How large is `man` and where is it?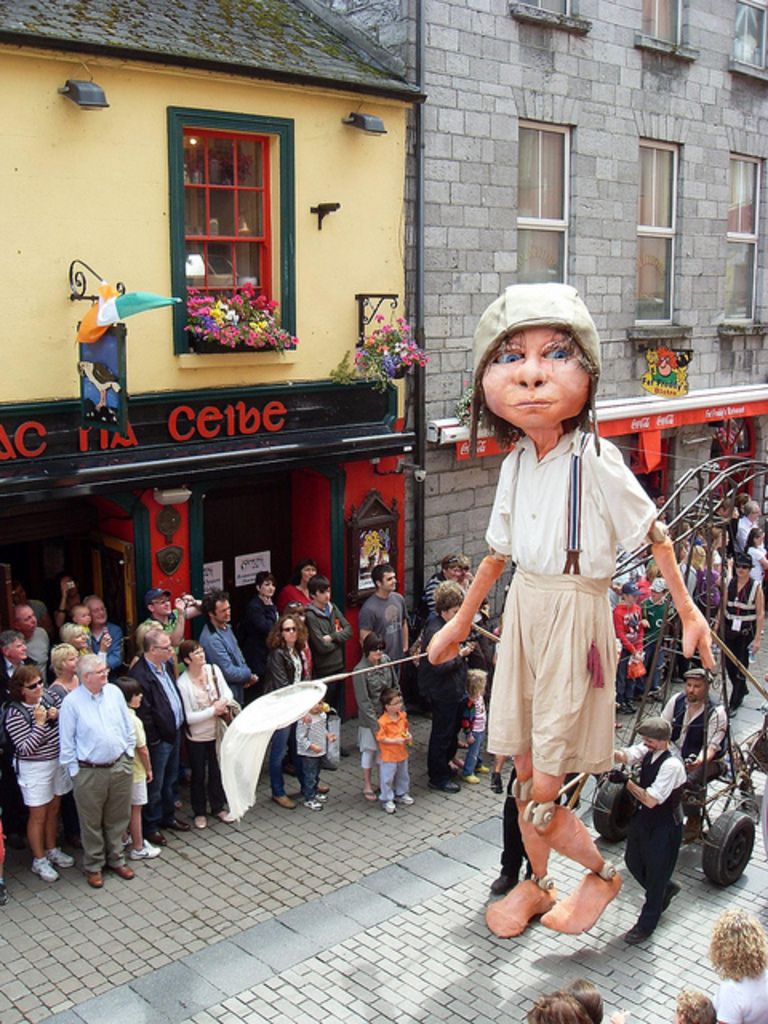
Bounding box: bbox=[118, 621, 195, 848].
